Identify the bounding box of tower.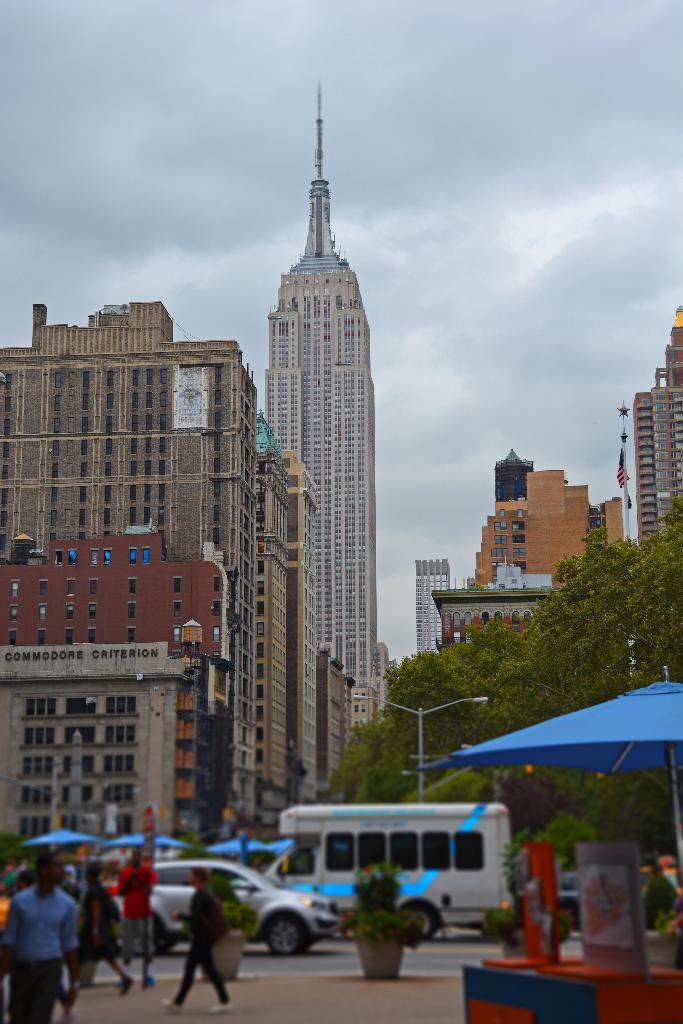
rect(228, 61, 403, 767).
